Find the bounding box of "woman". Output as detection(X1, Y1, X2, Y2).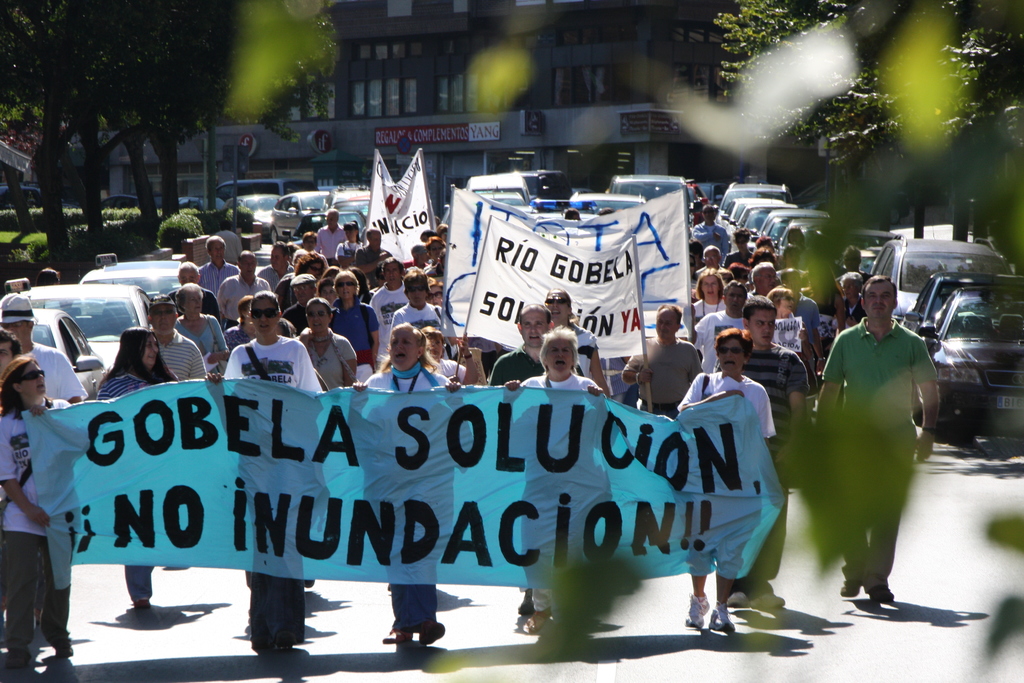
detection(79, 327, 180, 610).
